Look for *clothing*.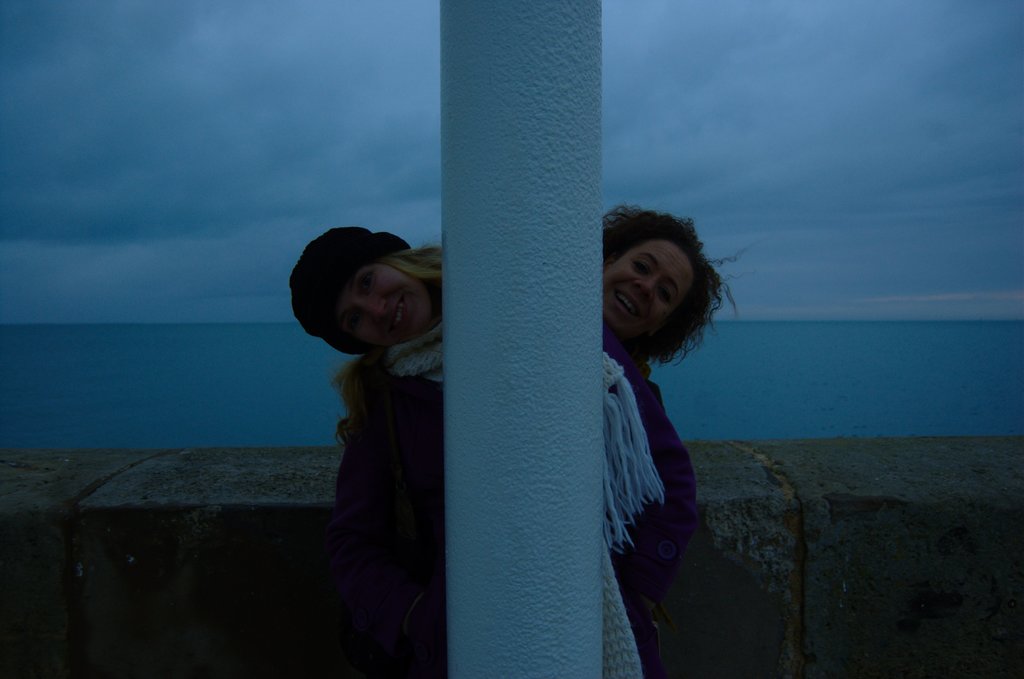
Found: 338 309 456 676.
